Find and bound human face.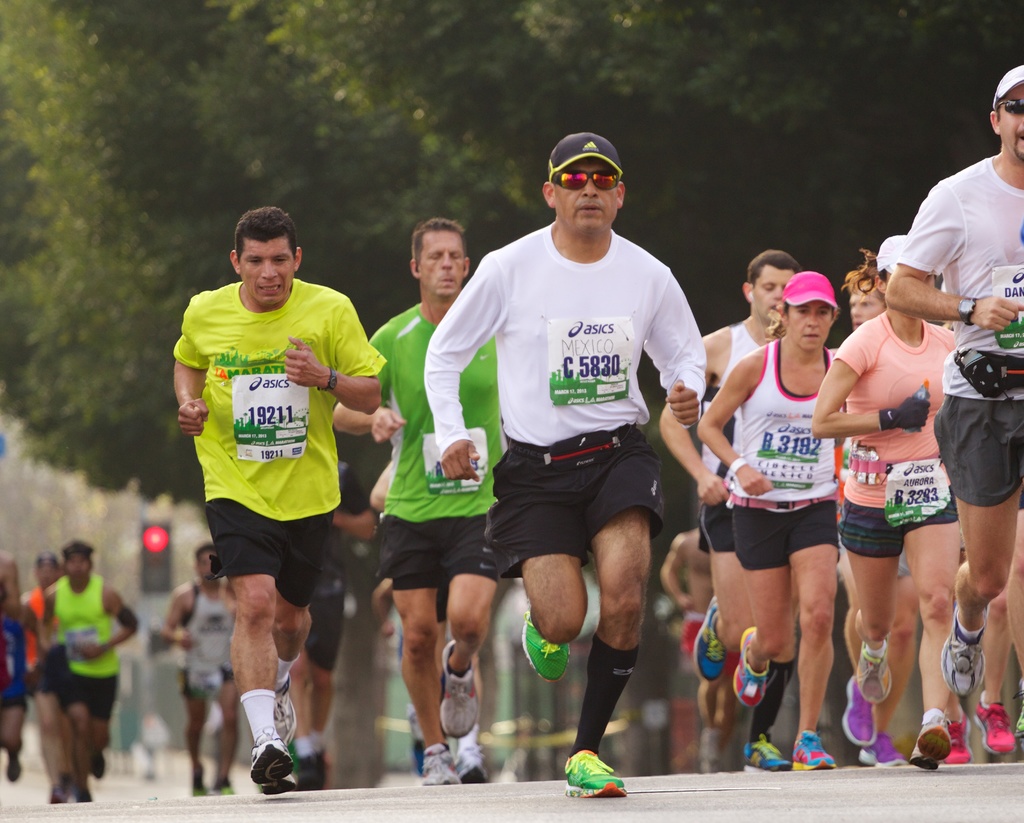
Bound: 418 234 463 297.
